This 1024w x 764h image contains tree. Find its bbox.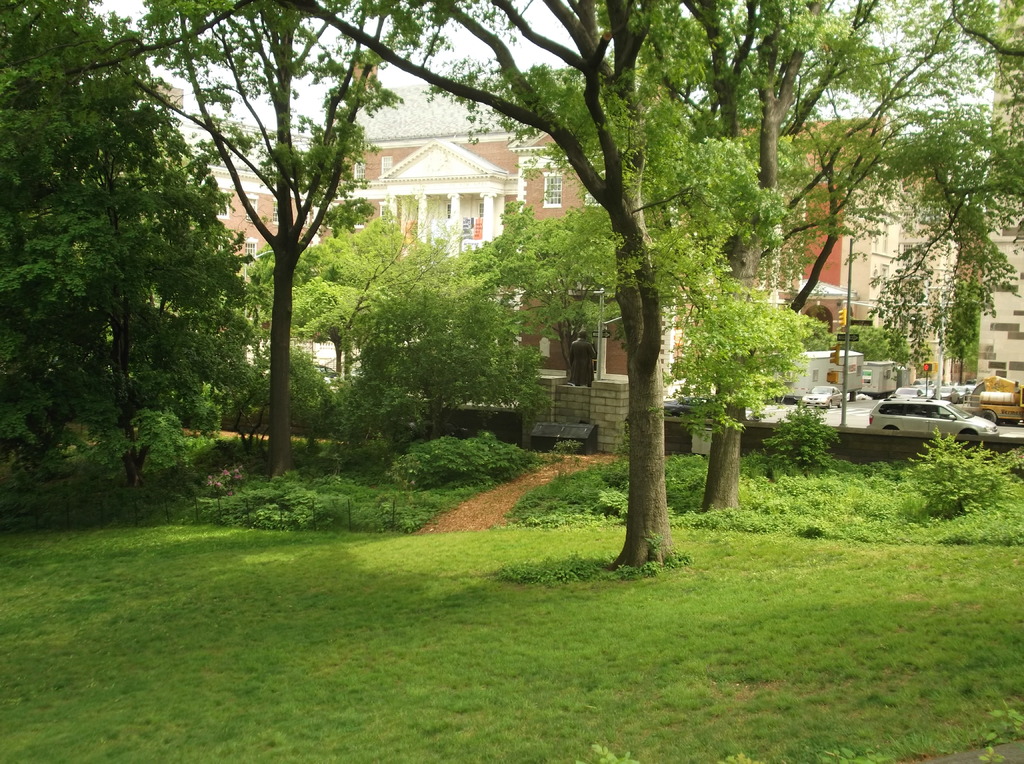
{"x1": 244, "y1": 238, "x2": 323, "y2": 330}.
